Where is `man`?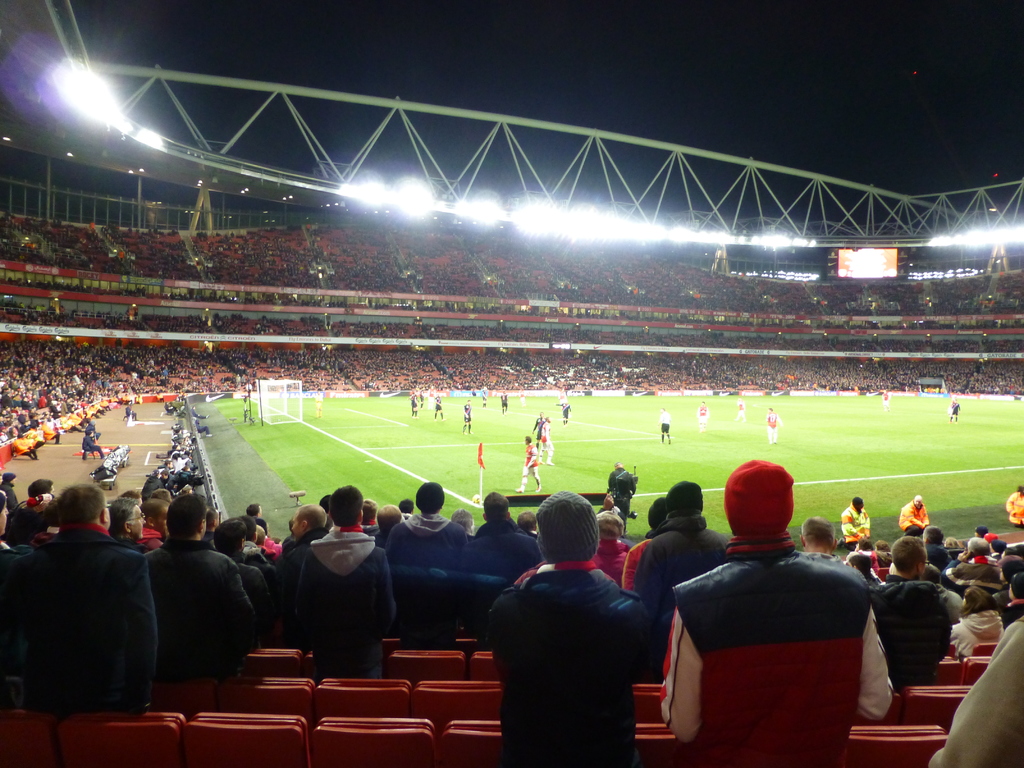
[x1=109, y1=494, x2=157, y2=550].
